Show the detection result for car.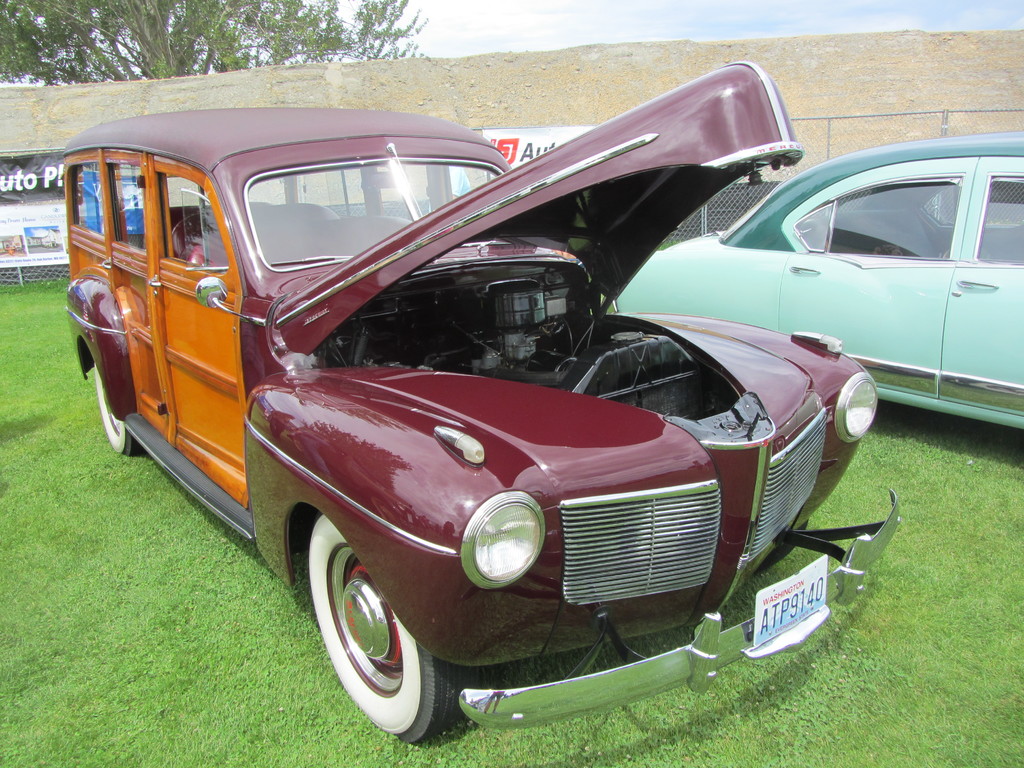
crop(88, 100, 889, 739).
